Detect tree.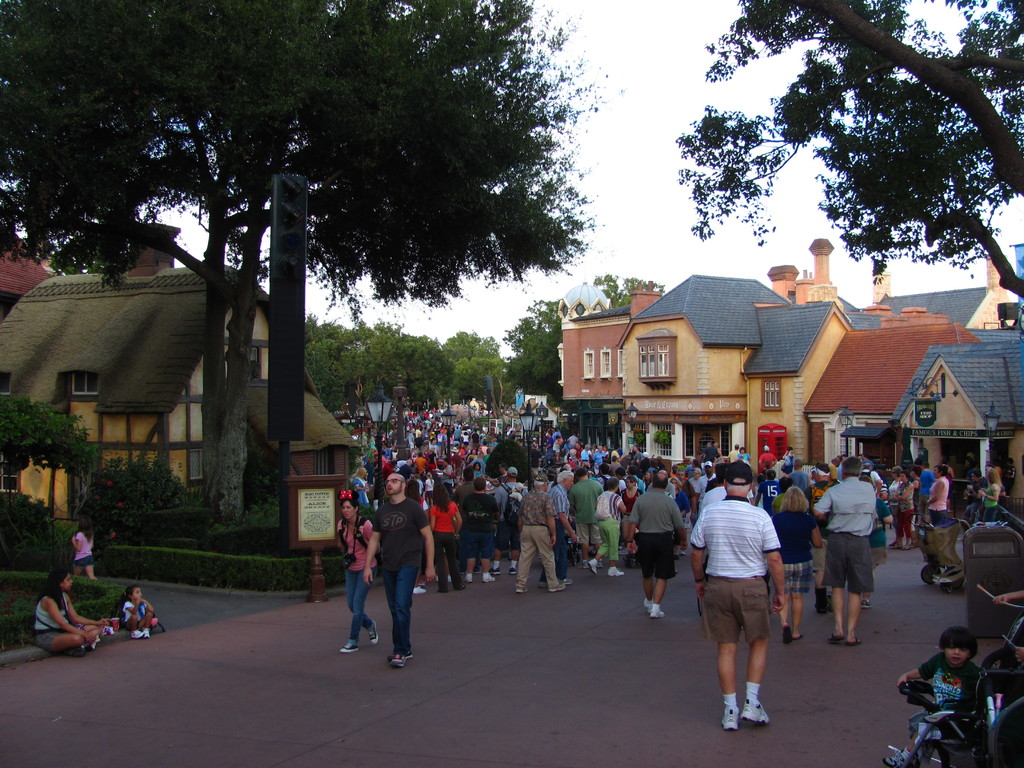
Detected at (left=597, top=274, right=668, bottom=307).
